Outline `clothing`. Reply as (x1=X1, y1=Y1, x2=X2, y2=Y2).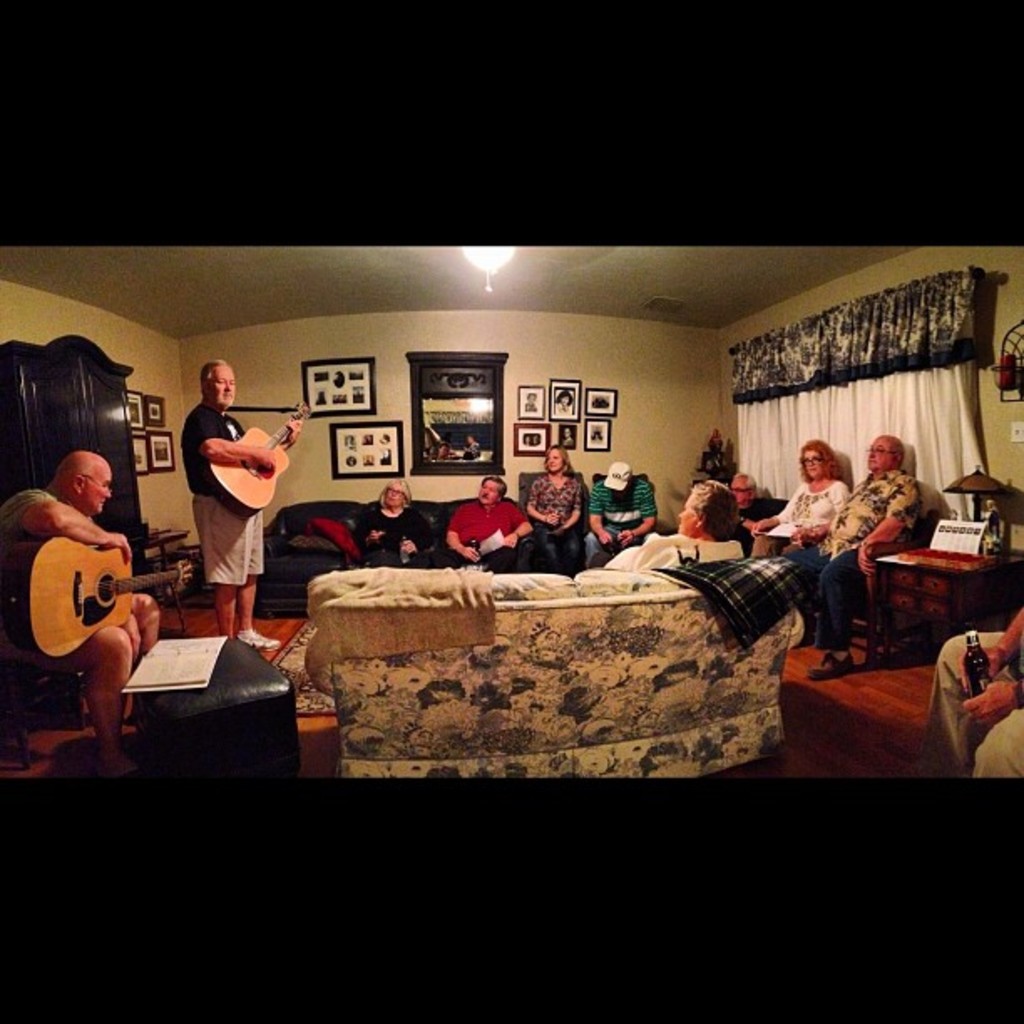
(x1=607, y1=530, x2=748, y2=569).
